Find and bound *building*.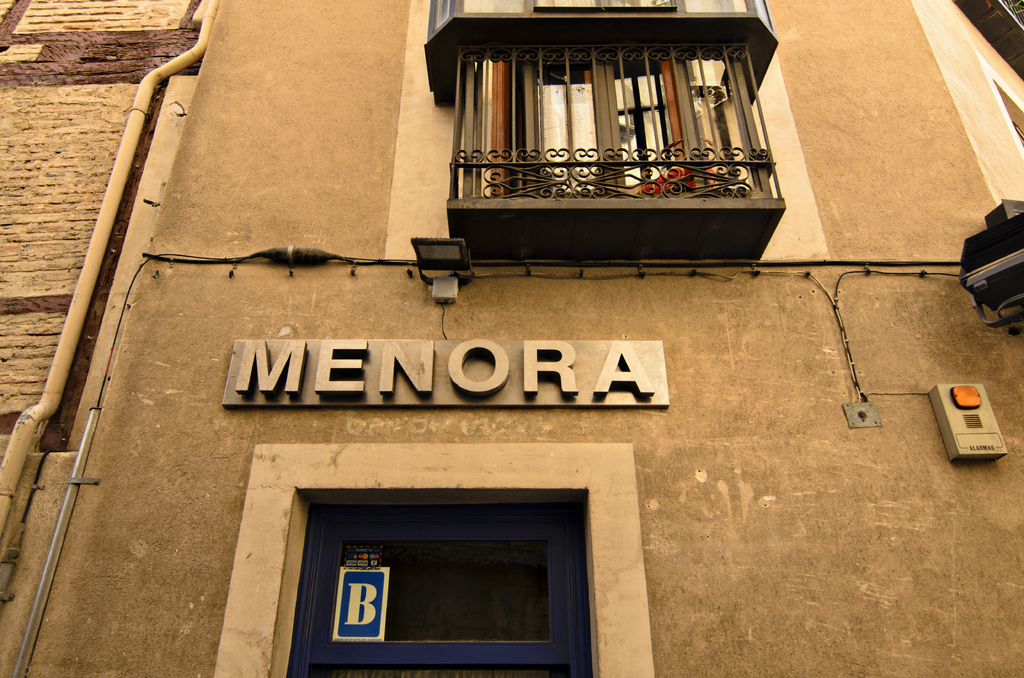
Bound: 0,0,1023,677.
